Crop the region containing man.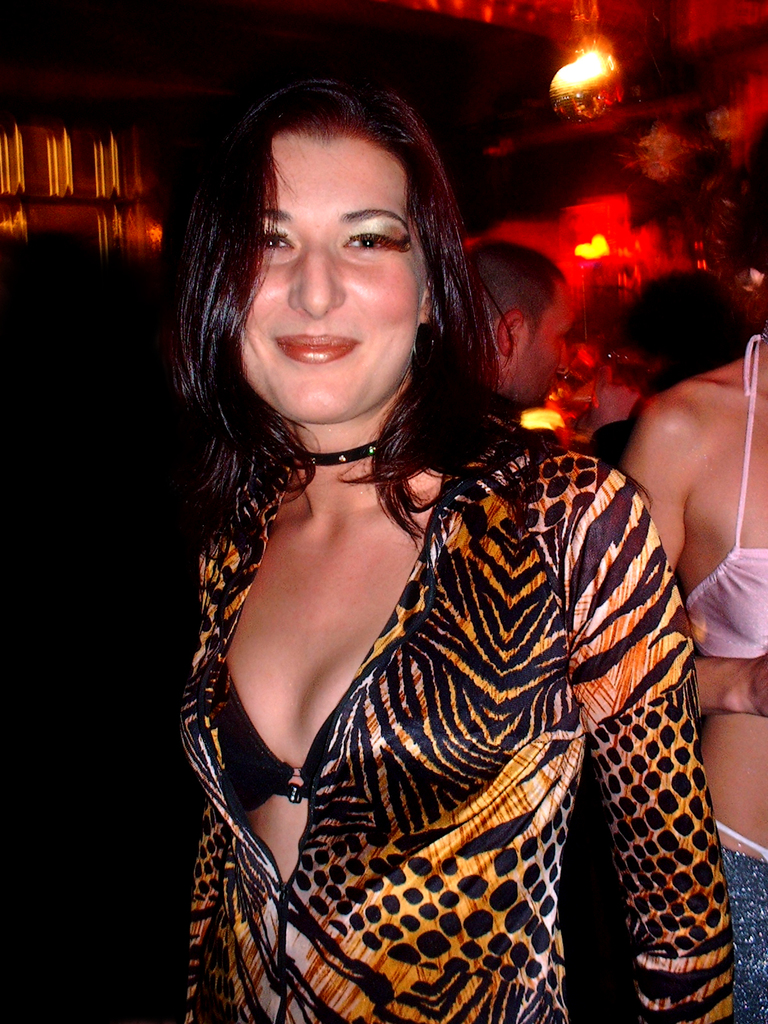
Crop region: (x1=477, y1=228, x2=577, y2=429).
